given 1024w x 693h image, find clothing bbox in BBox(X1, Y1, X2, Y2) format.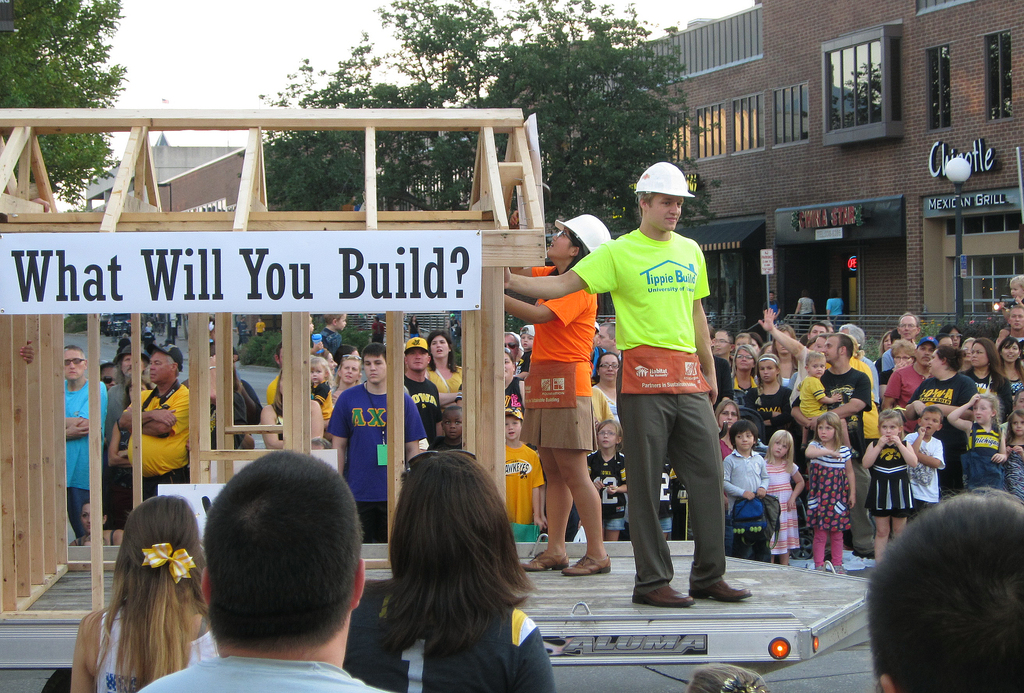
BBox(95, 607, 218, 692).
